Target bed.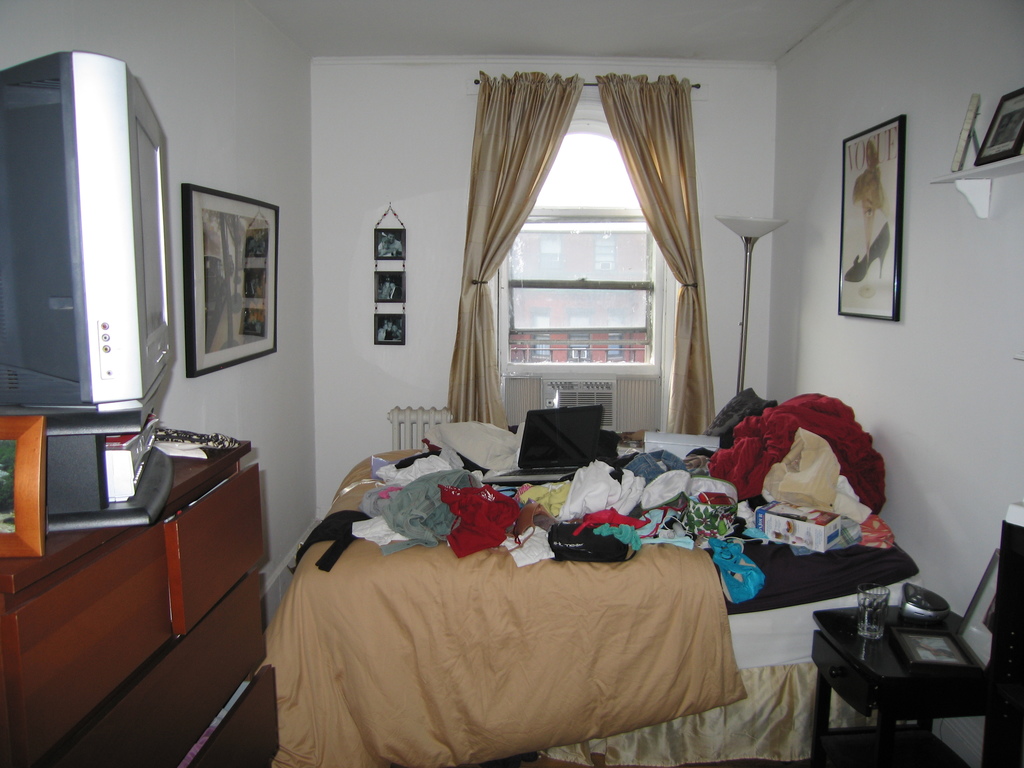
Target region: <bbox>260, 413, 913, 767</bbox>.
